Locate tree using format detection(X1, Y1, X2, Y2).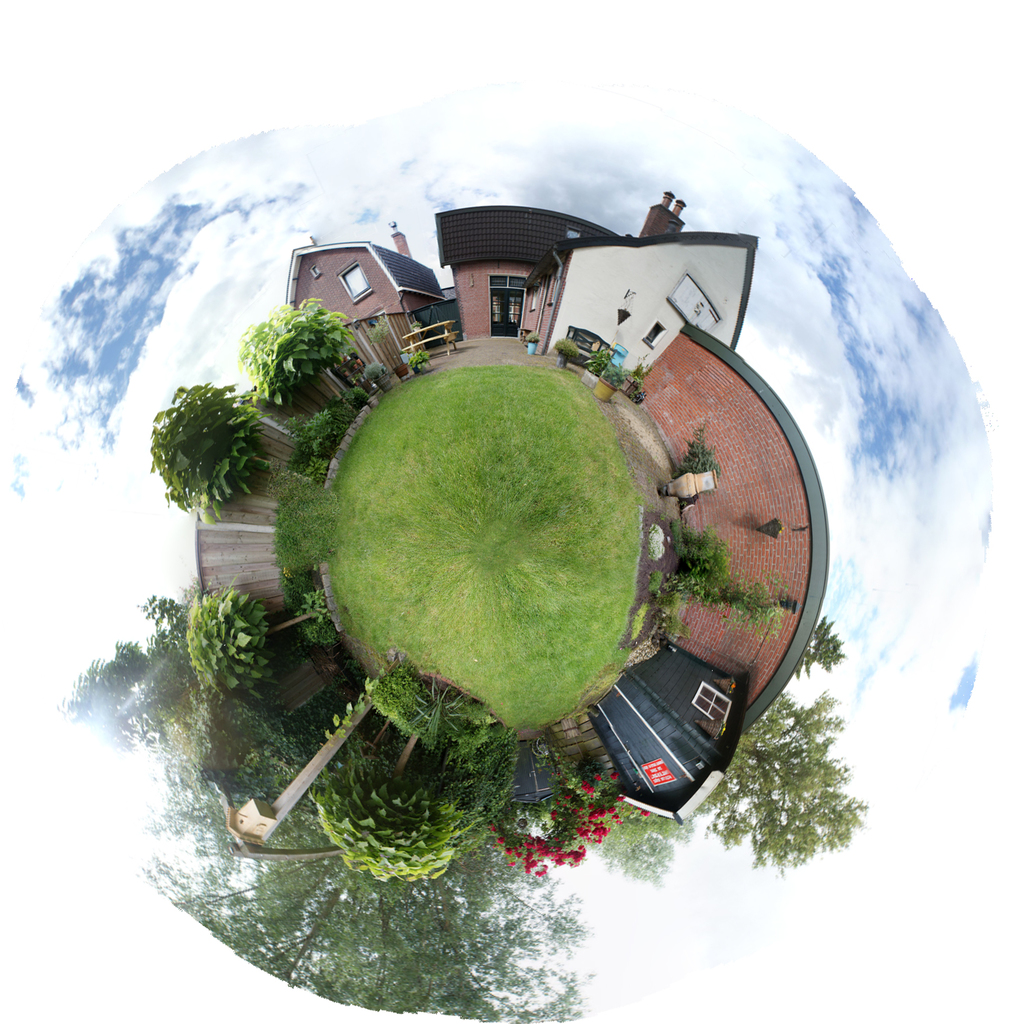
detection(268, 477, 343, 642).
